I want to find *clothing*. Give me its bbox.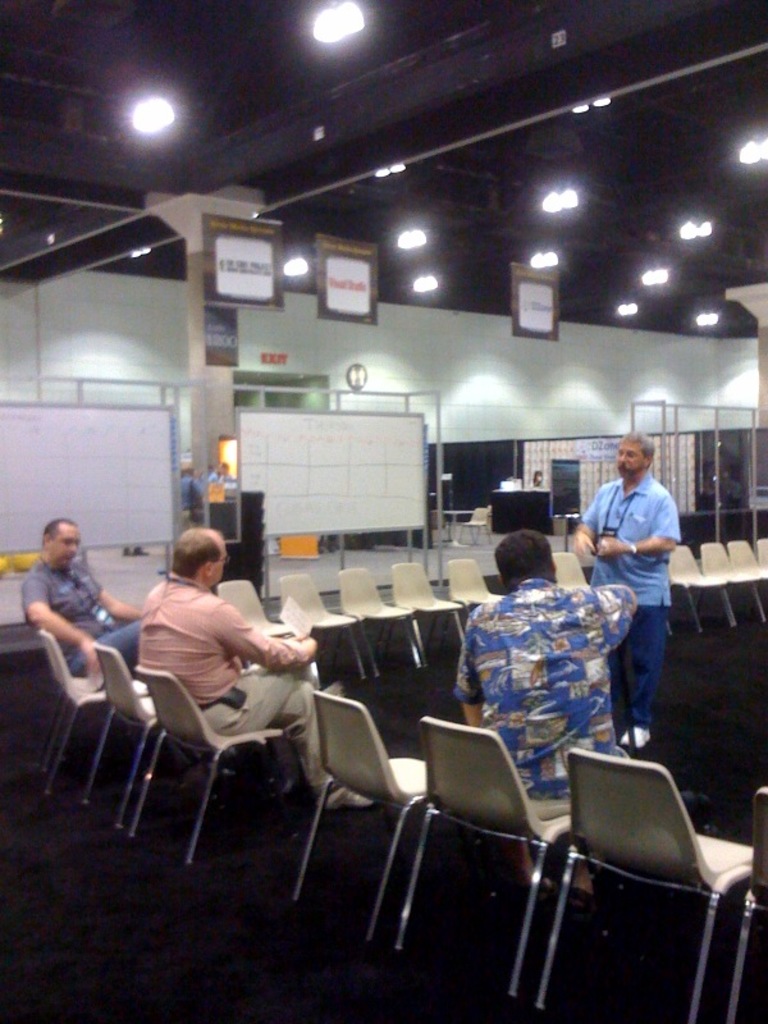
box=[529, 481, 552, 492].
